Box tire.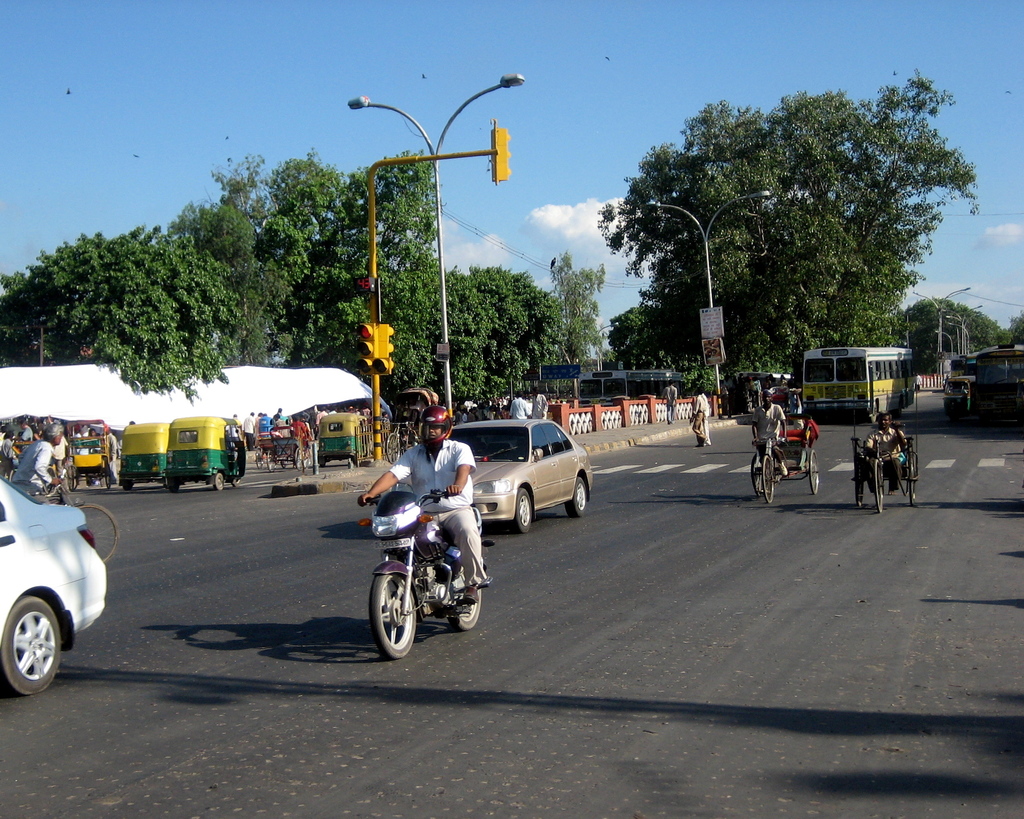
l=513, t=487, r=536, b=532.
